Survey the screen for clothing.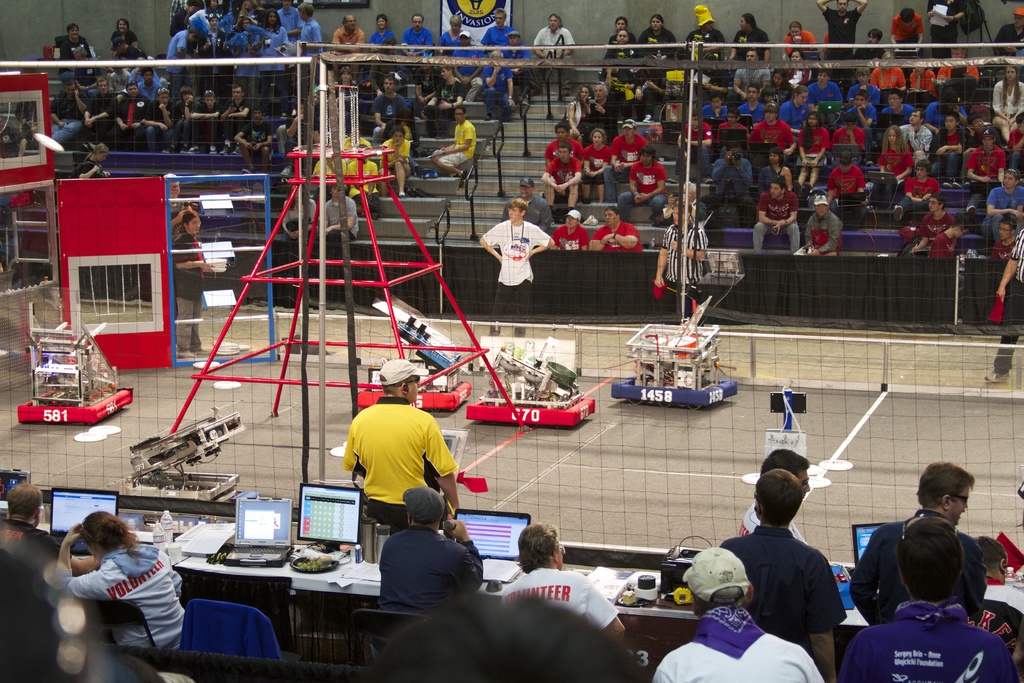
Survey found: (49,539,194,652).
